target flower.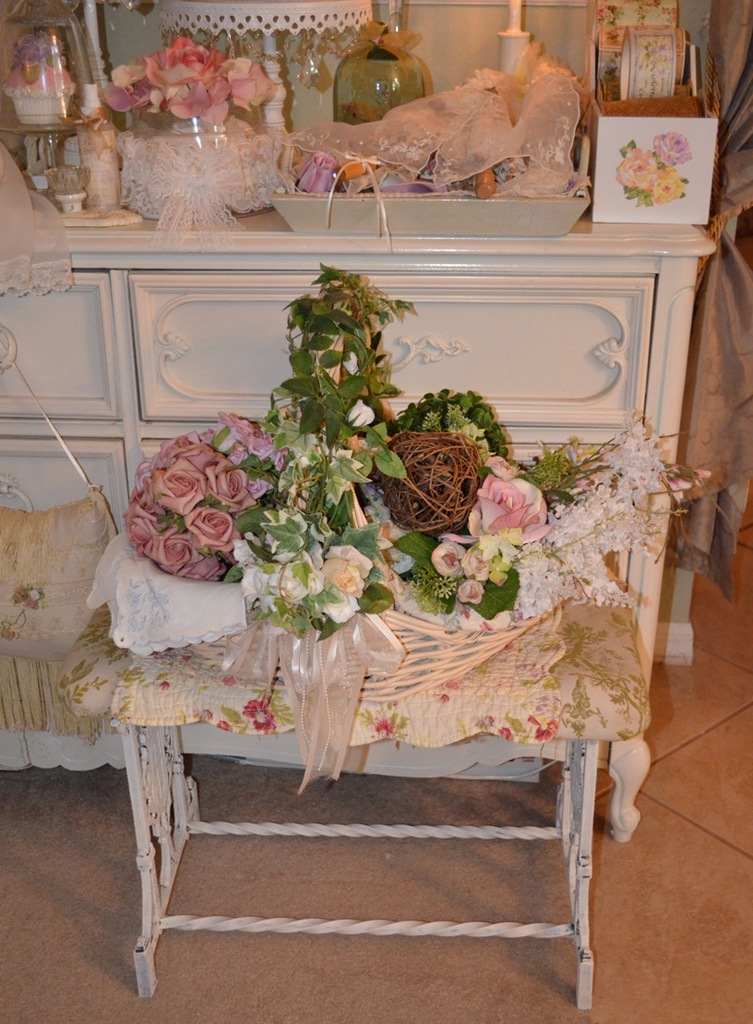
Target region: (x1=296, y1=151, x2=335, y2=188).
